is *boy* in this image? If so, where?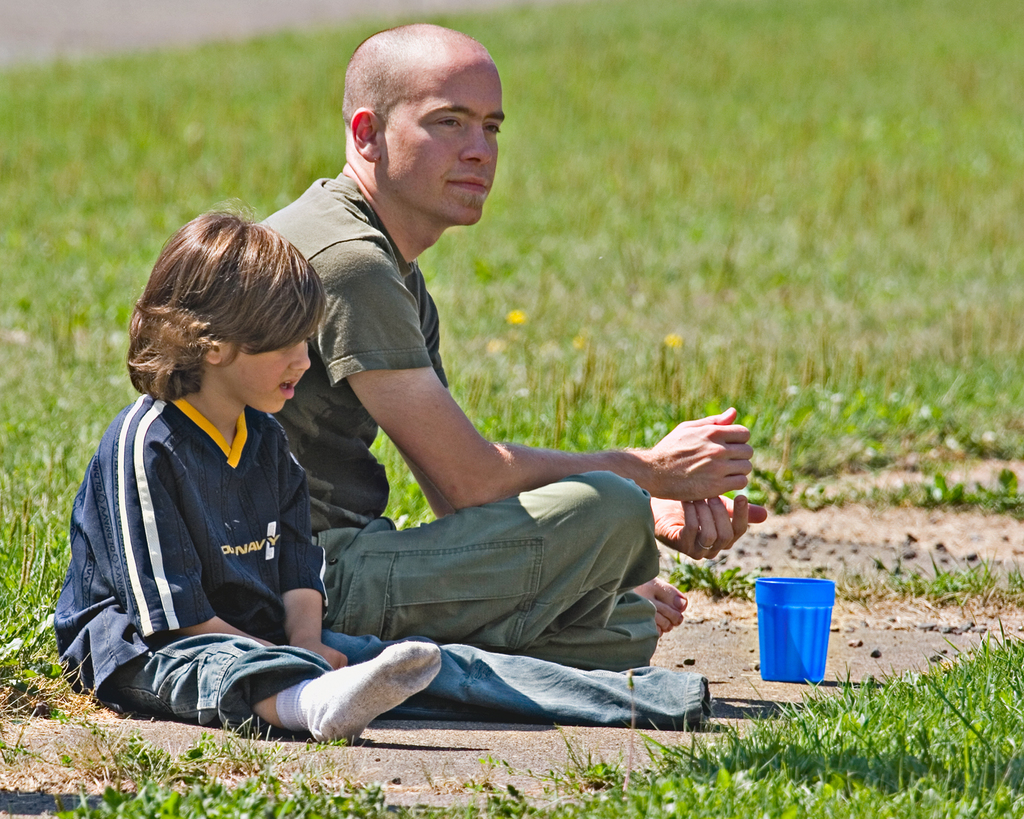
Yes, at (48, 197, 479, 747).
